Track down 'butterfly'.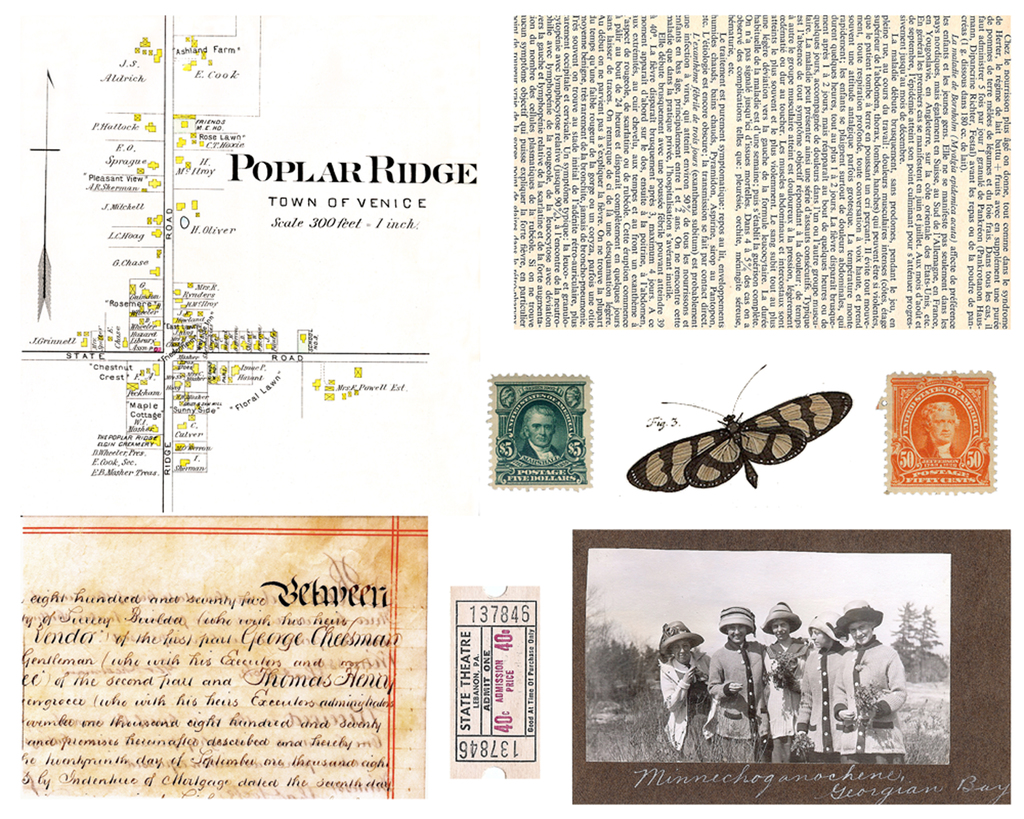
Tracked to crop(634, 374, 863, 505).
